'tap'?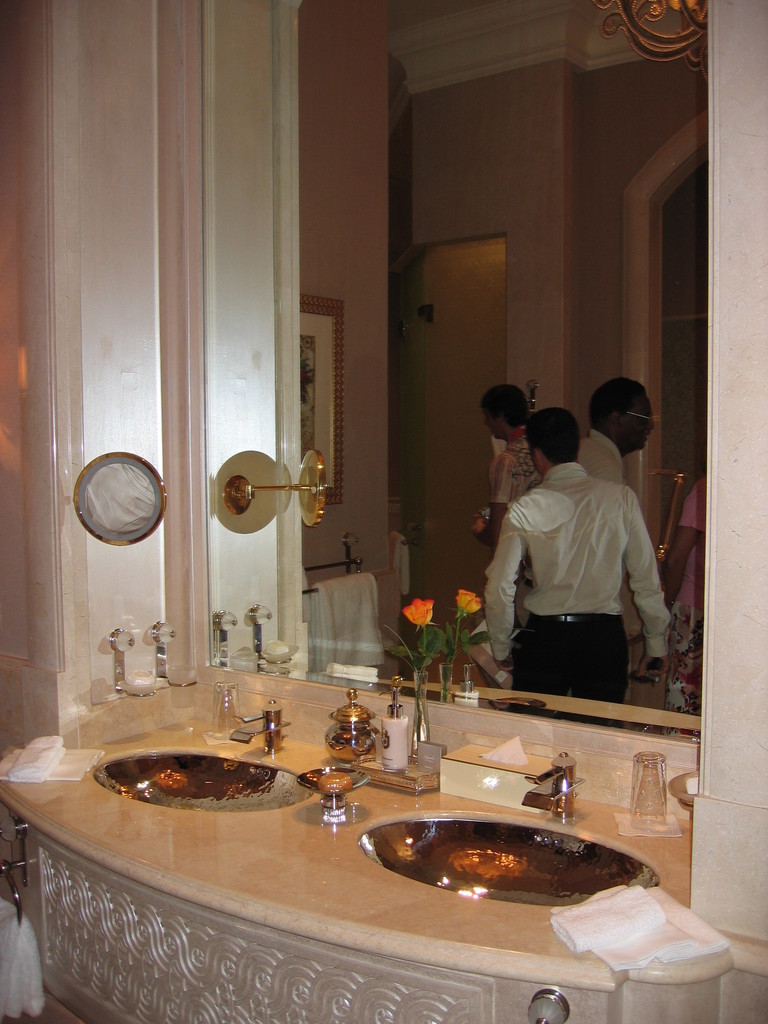
[left=229, top=700, right=296, bottom=760]
